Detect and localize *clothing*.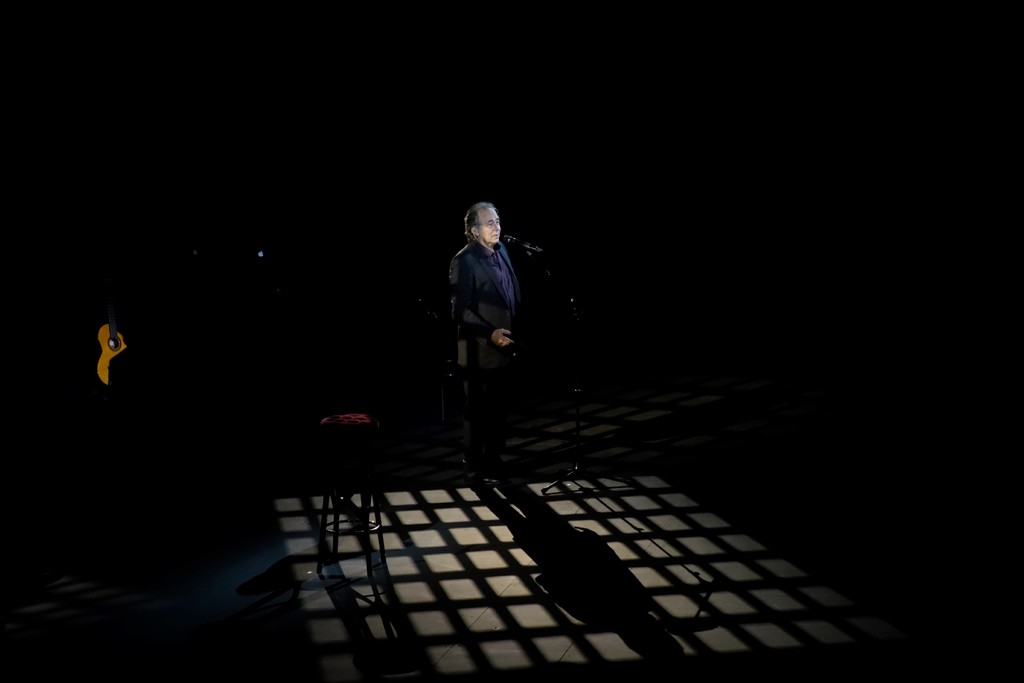
Localized at Rect(448, 243, 514, 454).
